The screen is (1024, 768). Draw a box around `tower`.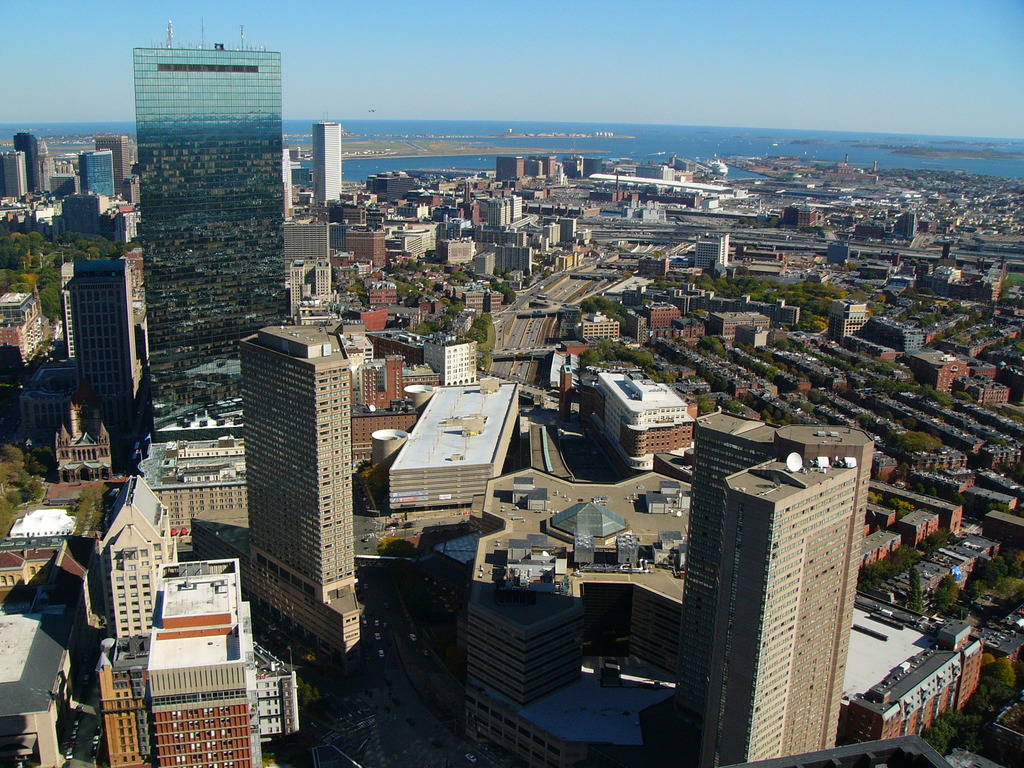
669, 406, 876, 767.
